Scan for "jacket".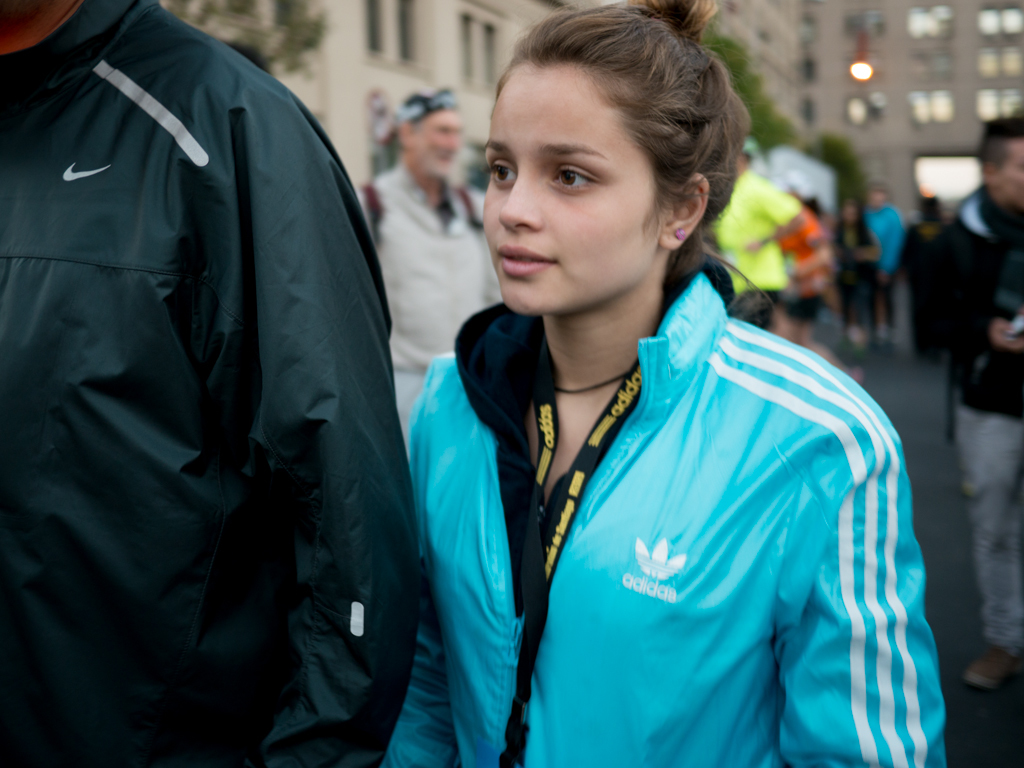
Scan result: (374, 251, 949, 767).
